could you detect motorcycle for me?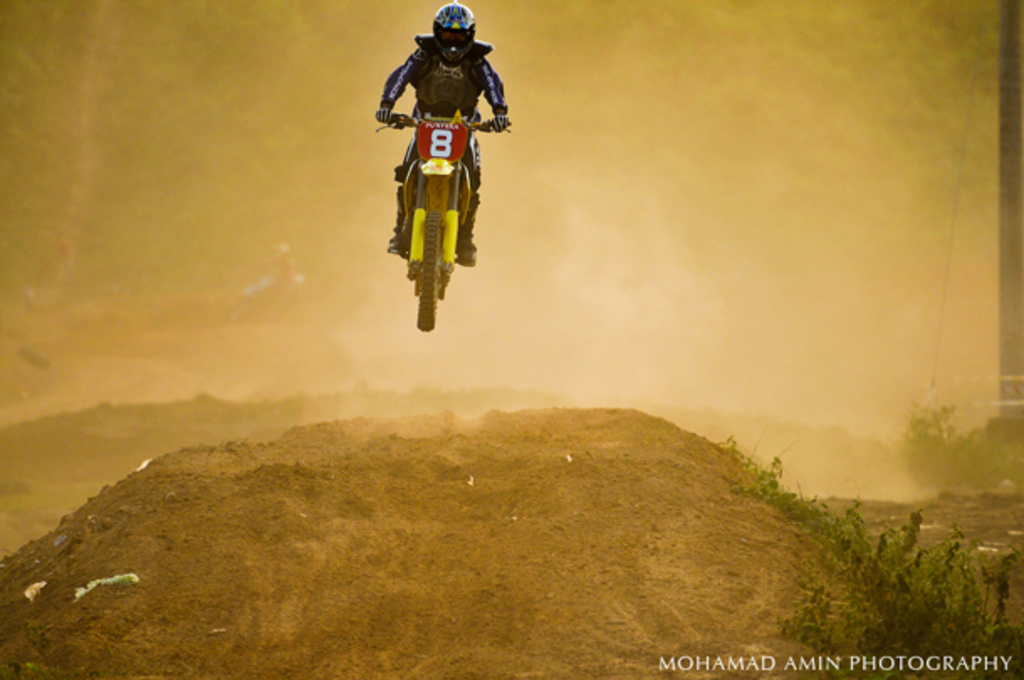
Detection result: x1=376 y1=118 x2=512 y2=332.
